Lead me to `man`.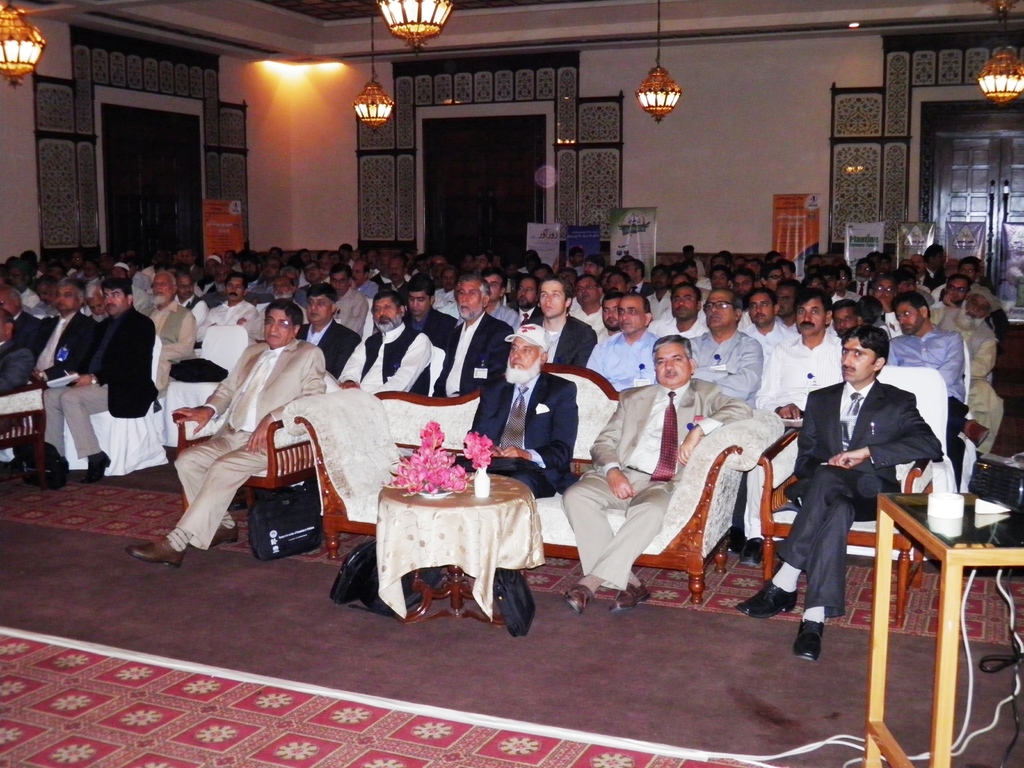
Lead to x1=770, y1=285, x2=846, y2=399.
